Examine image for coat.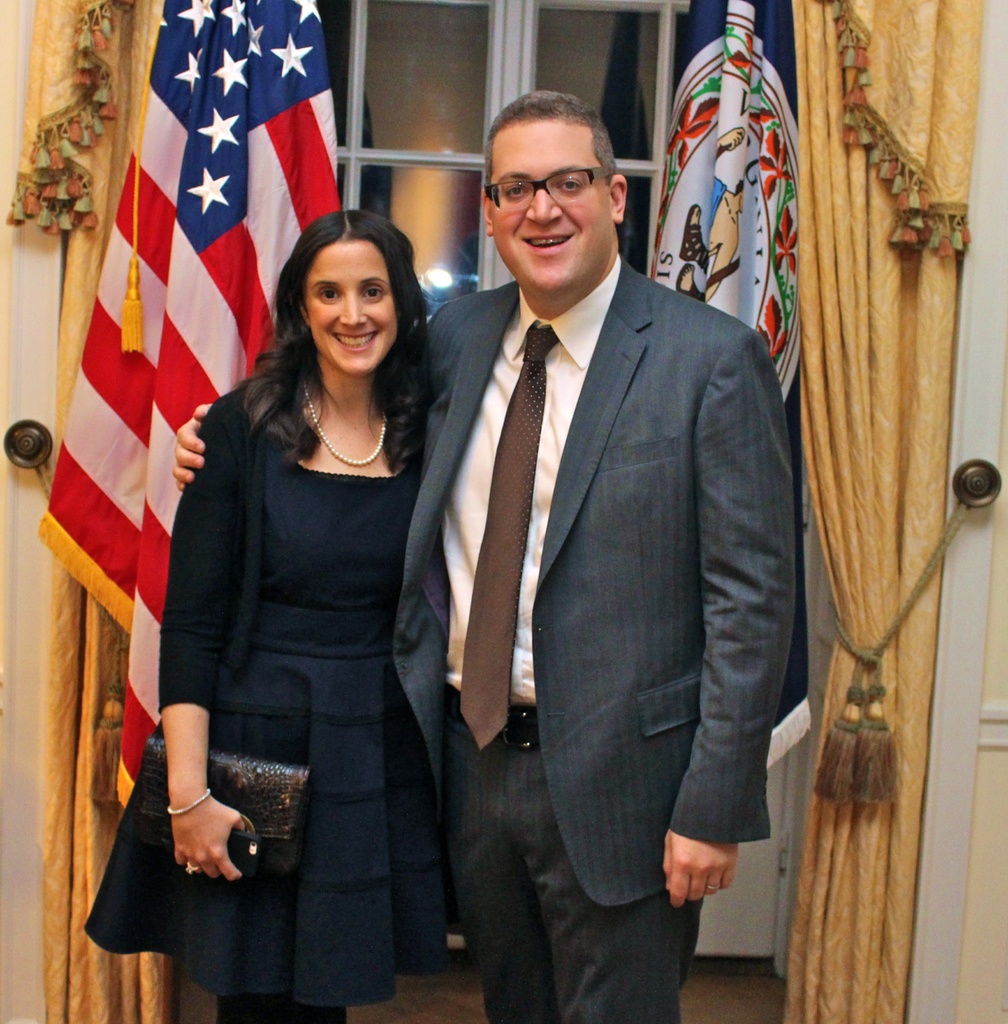
Examination result: l=410, t=189, r=798, b=931.
